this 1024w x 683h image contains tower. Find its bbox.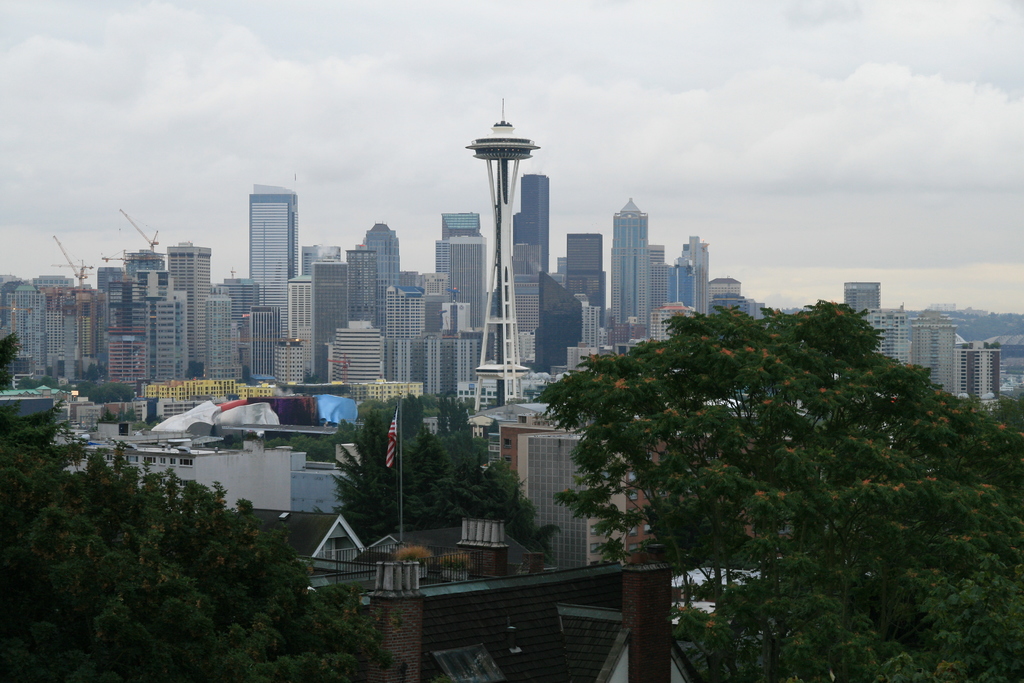
(x1=458, y1=95, x2=536, y2=540).
